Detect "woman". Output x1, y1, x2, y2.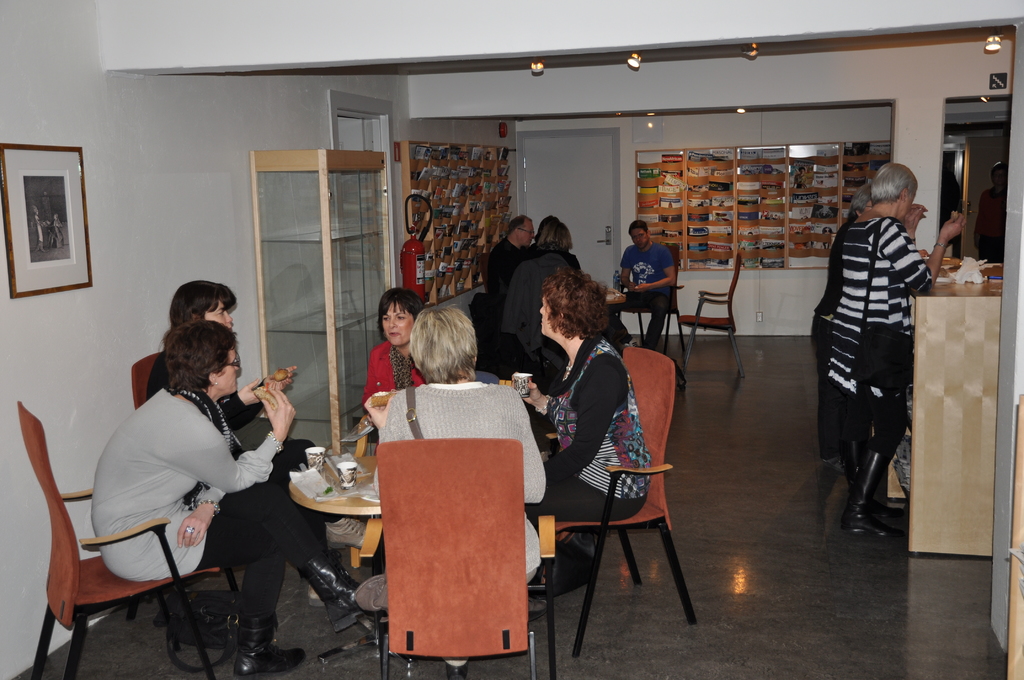
518, 274, 650, 595.
